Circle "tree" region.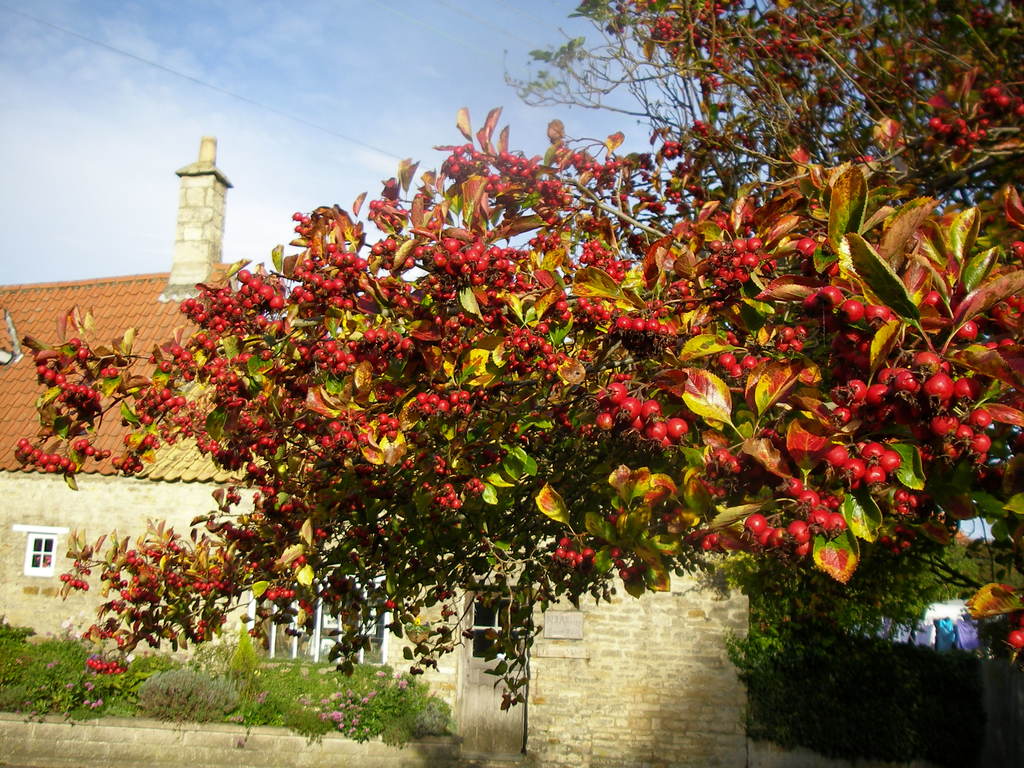
Region: (13,0,1023,710).
